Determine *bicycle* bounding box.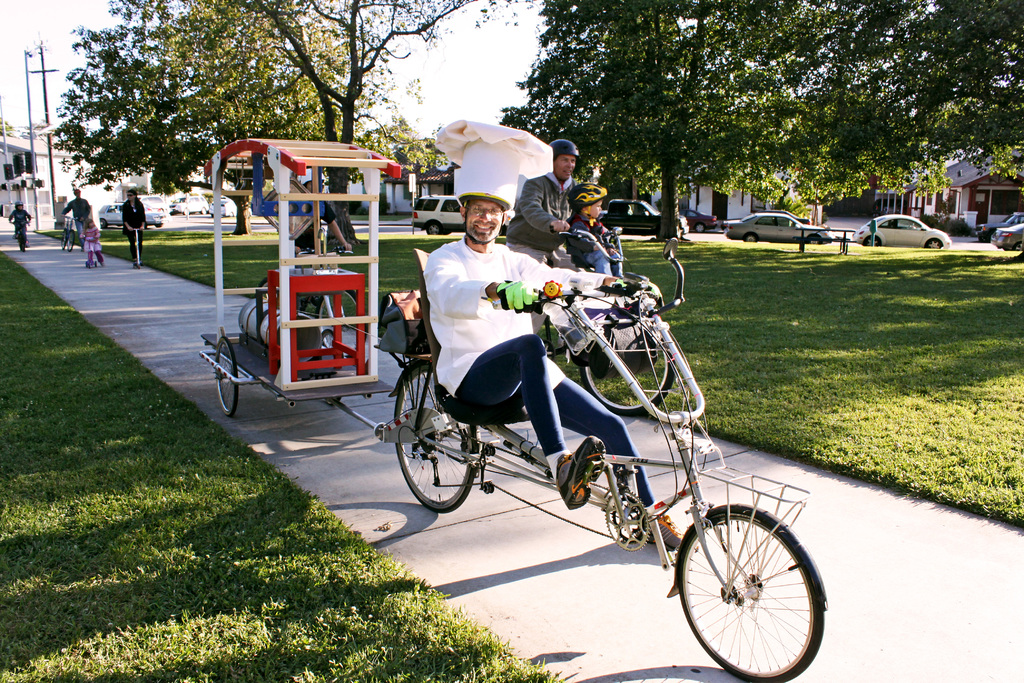
Determined: 12:218:30:253.
